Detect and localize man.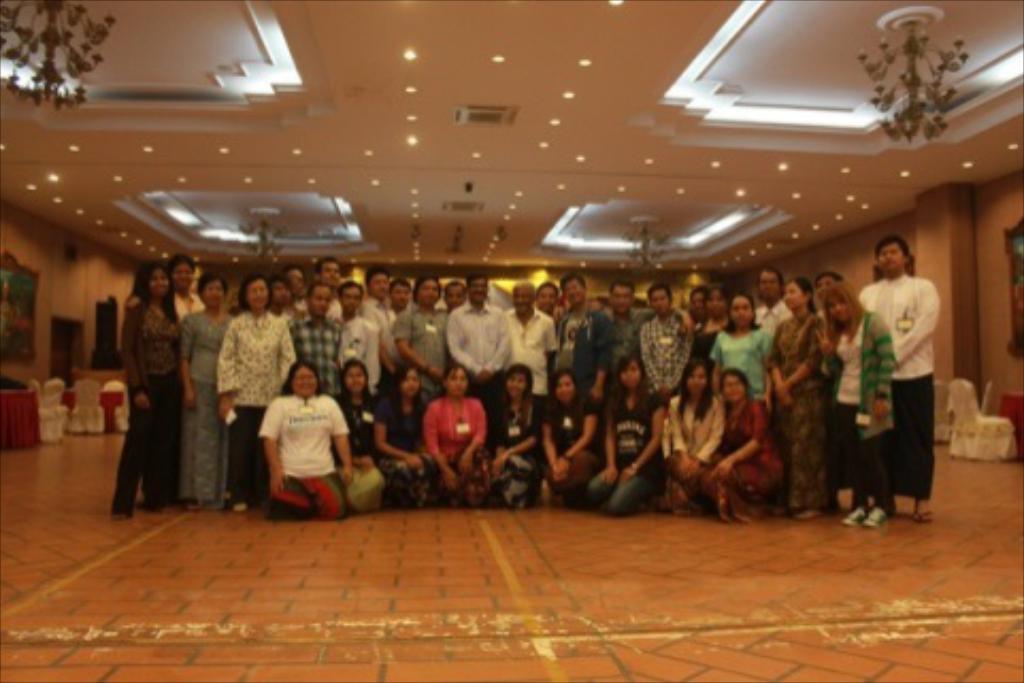
Localized at 592 285 649 381.
